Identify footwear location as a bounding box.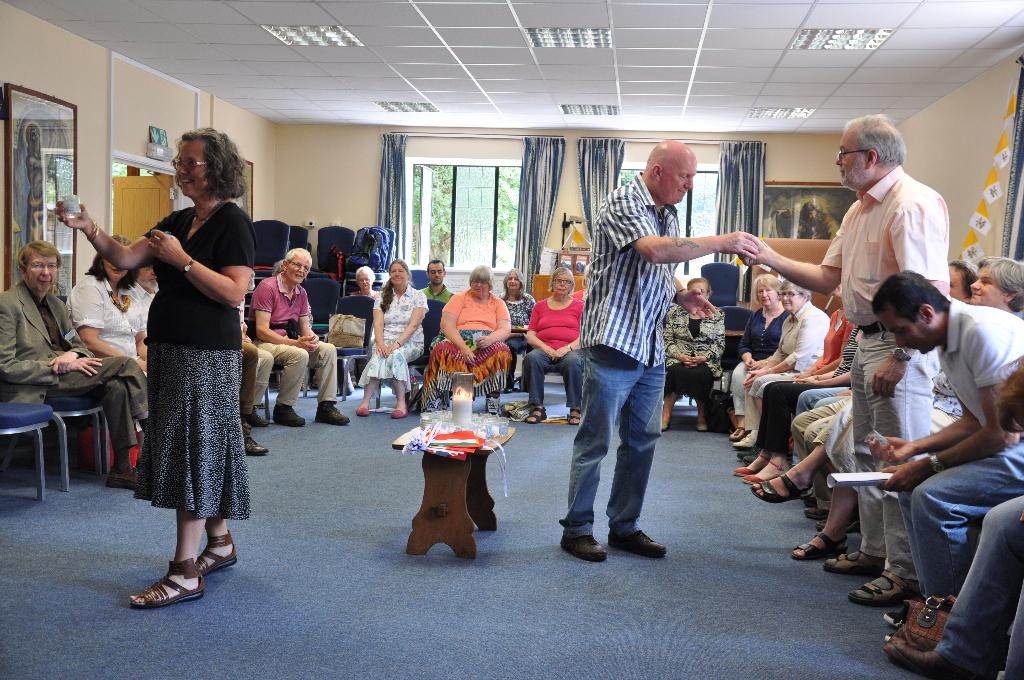
132,559,202,610.
